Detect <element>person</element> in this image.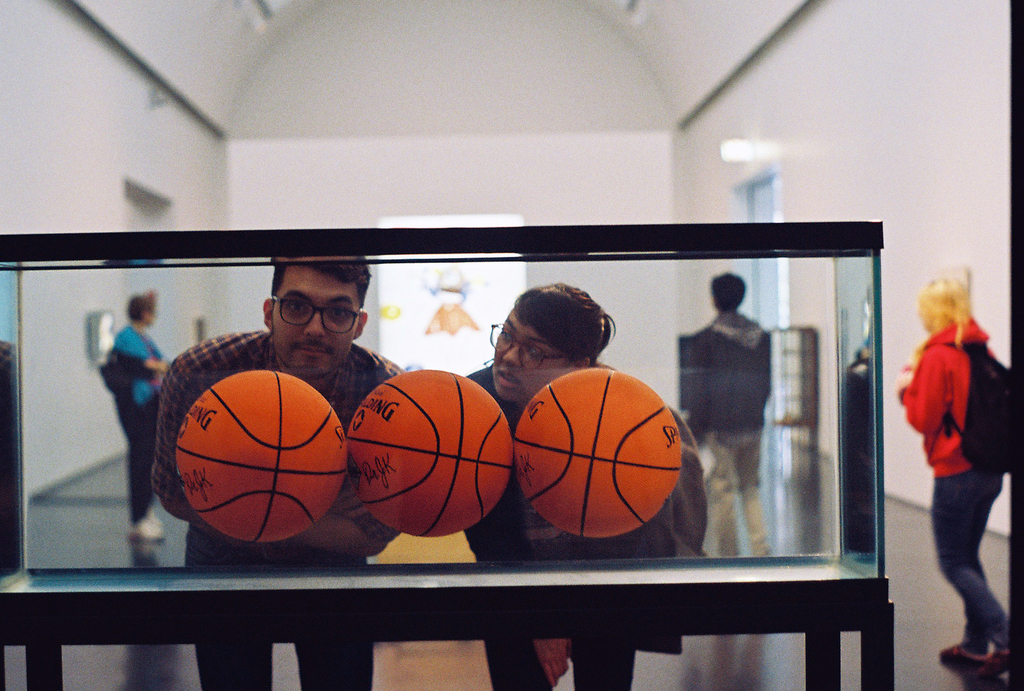
Detection: Rect(100, 284, 177, 548).
